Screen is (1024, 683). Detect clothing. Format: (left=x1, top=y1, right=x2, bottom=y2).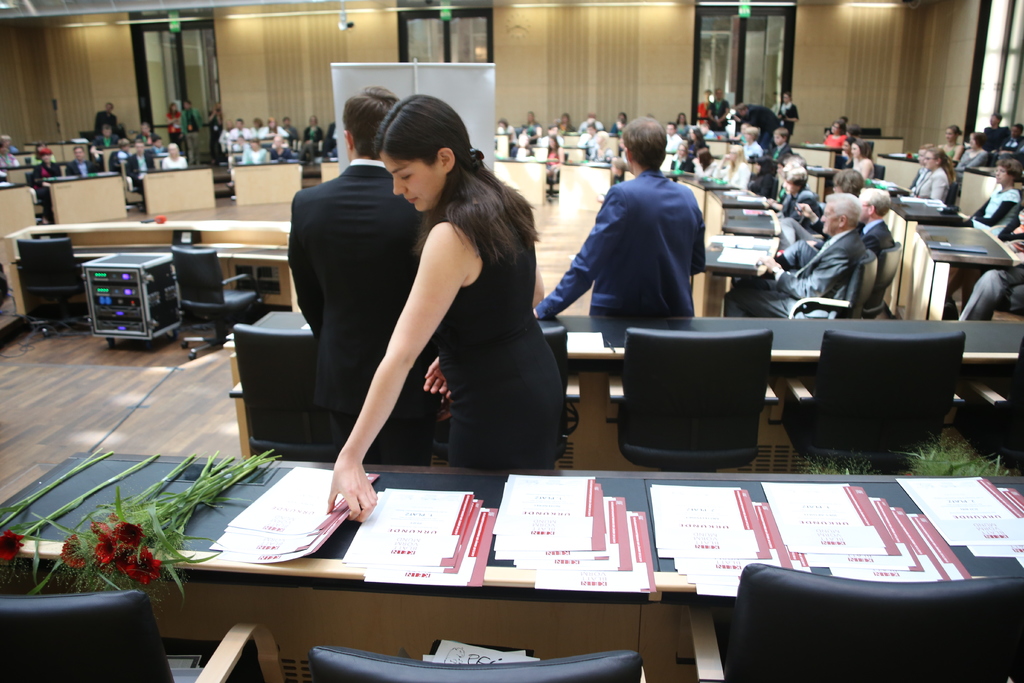
(left=246, top=128, right=258, bottom=138).
